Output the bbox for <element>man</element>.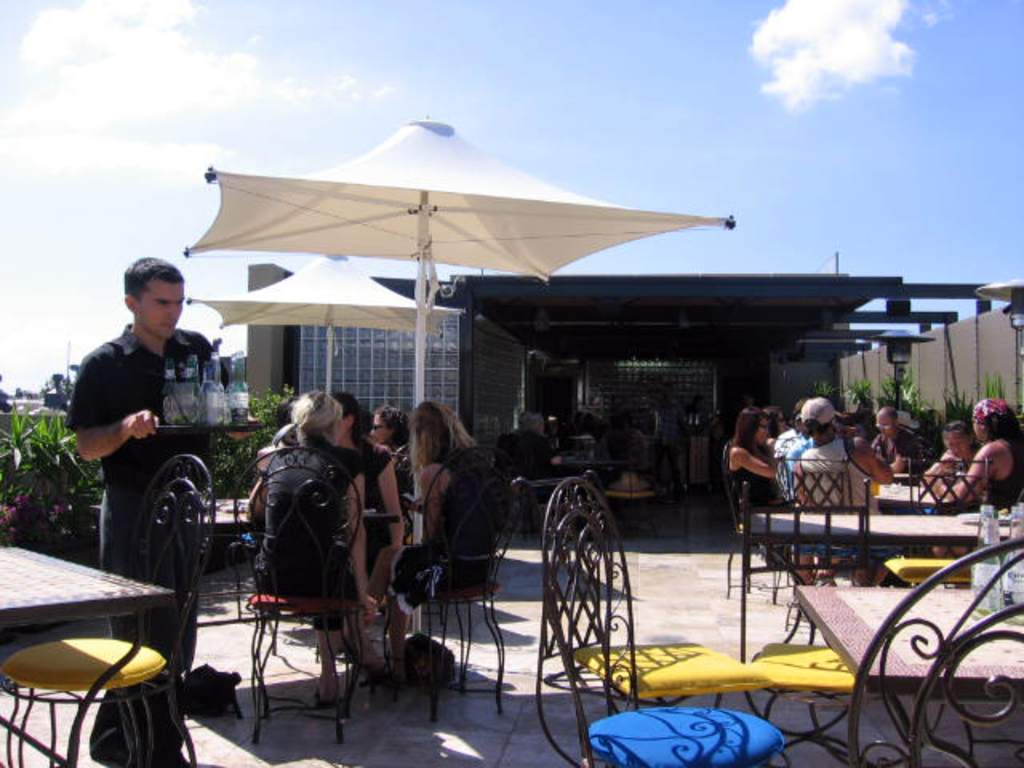
872,403,931,488.
